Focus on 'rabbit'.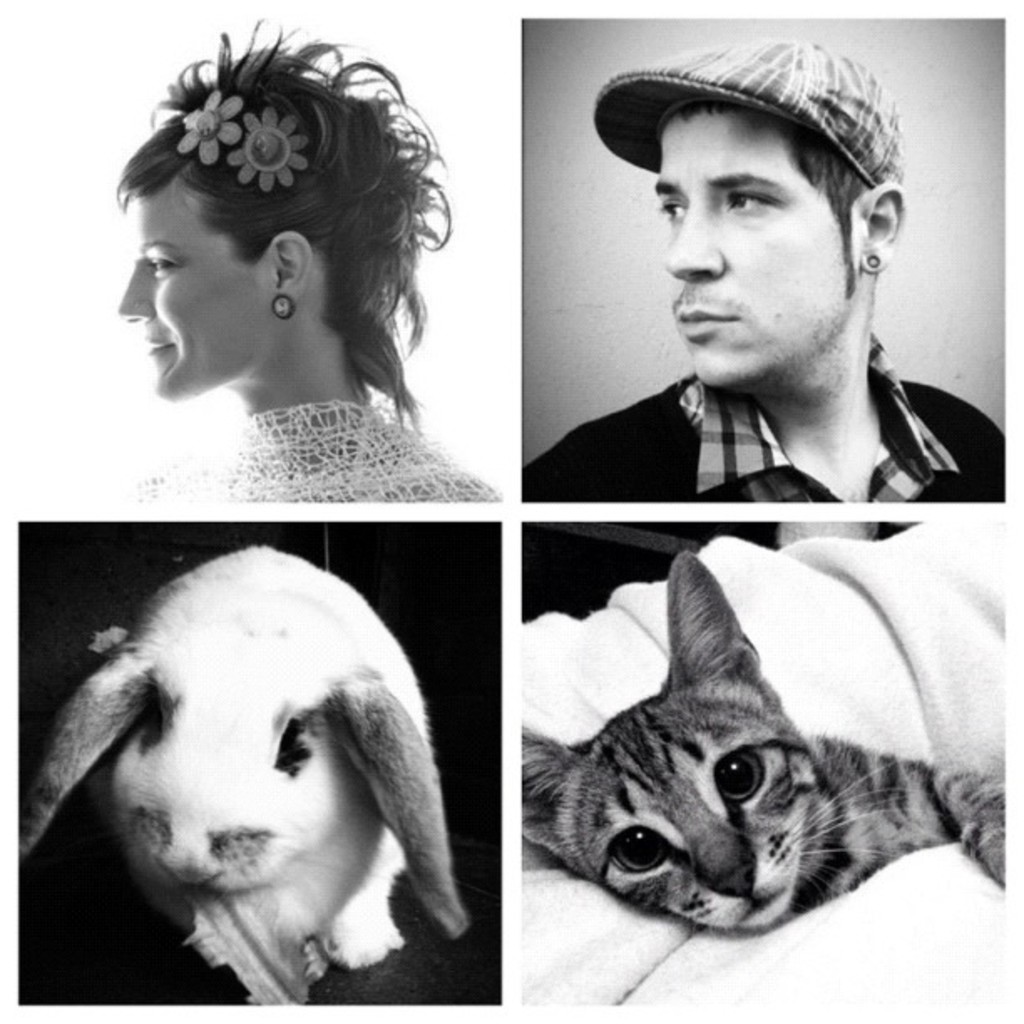
Focused at bbox(20, 547, 474, 1009).
